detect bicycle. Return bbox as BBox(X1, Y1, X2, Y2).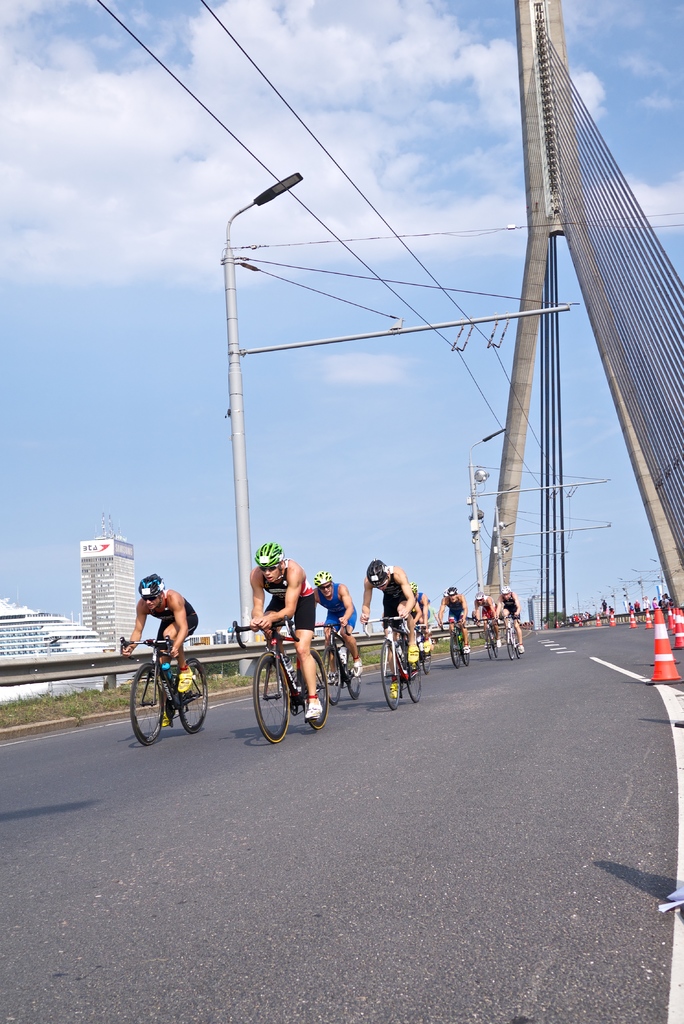
BBox(129, 639, 202, 744).
